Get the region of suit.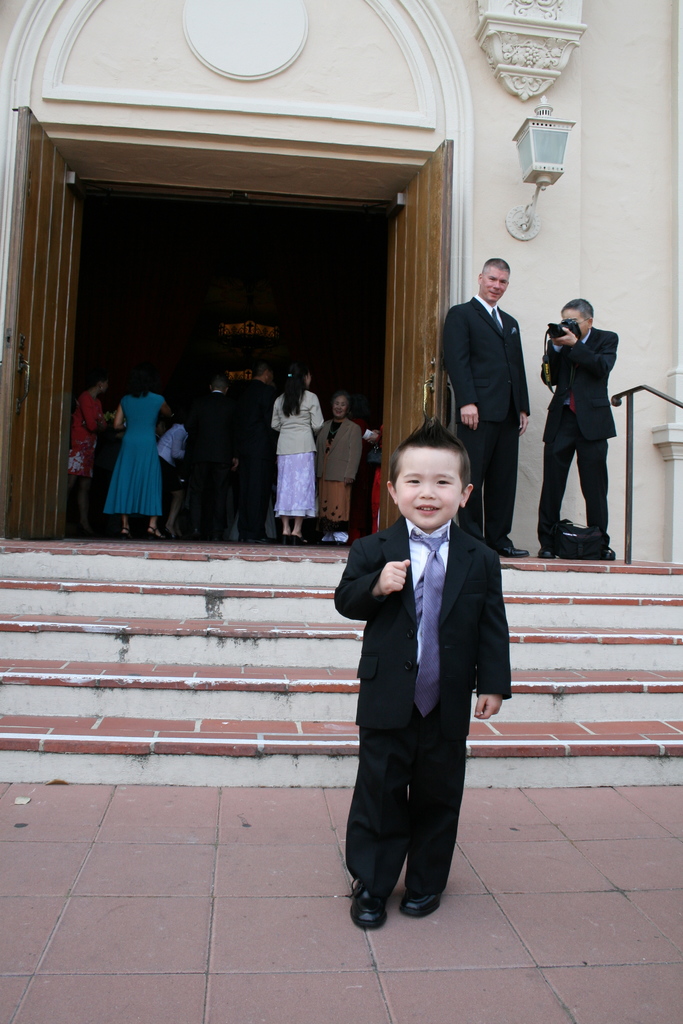
[x1=443, y1=297, x2=529, y2=540].
